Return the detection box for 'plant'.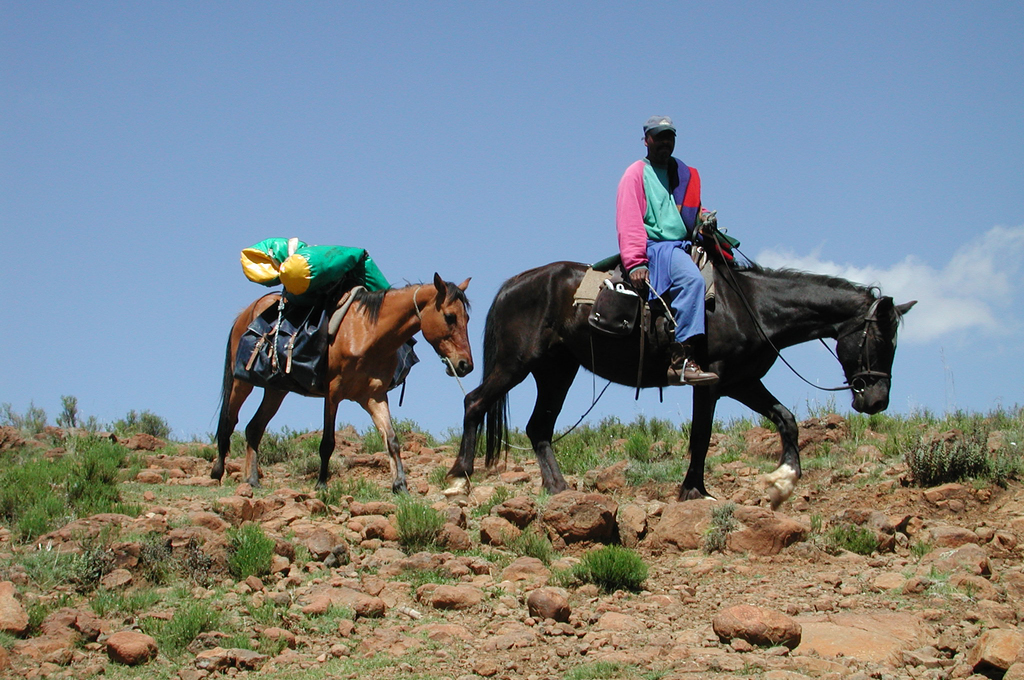
[919,558,948,592].
